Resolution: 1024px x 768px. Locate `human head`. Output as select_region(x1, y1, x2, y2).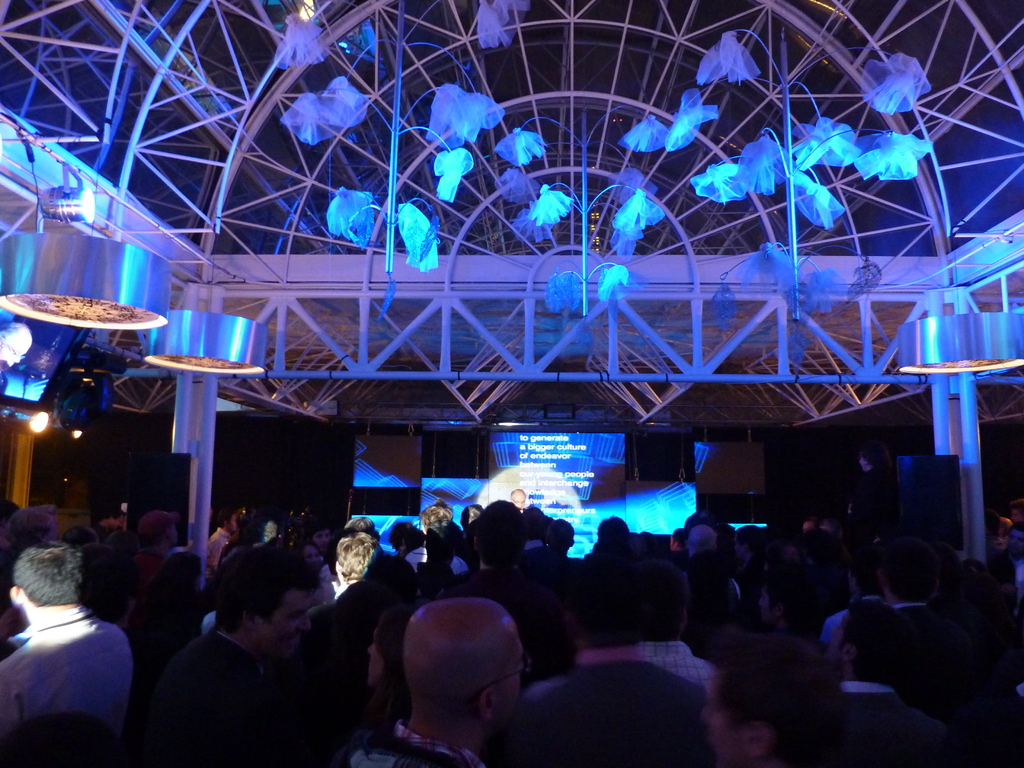
select_region(427, 518, 463, 559).
